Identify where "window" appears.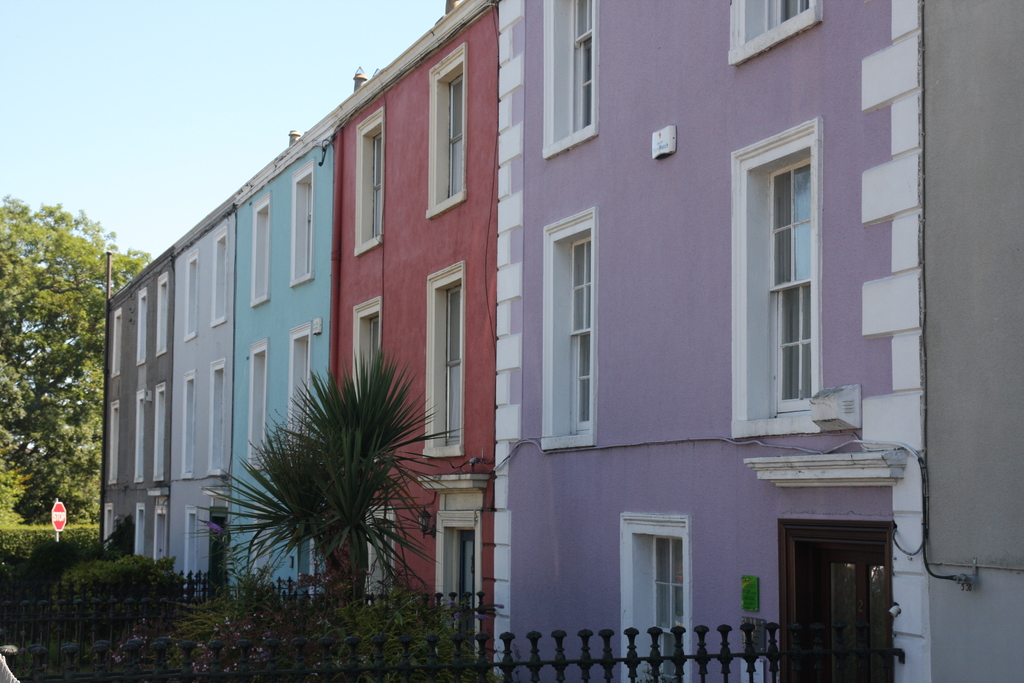
Appears at {"x1": 362, "y1": 506, "x2": 394, "y2": 593}.
